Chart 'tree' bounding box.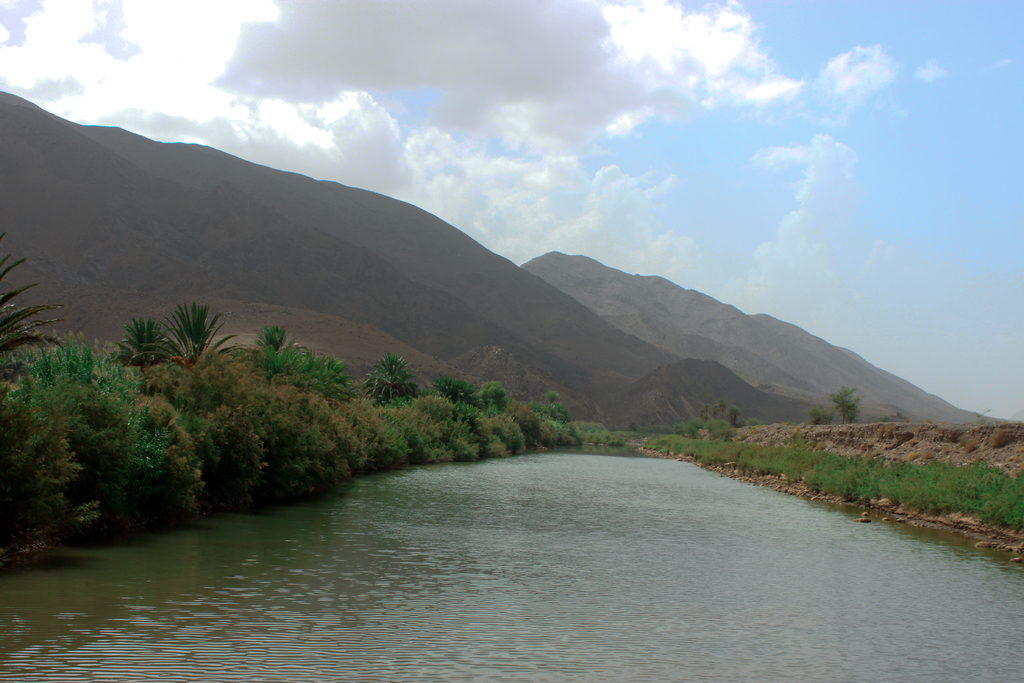
Charted: 263/324/347/393.
